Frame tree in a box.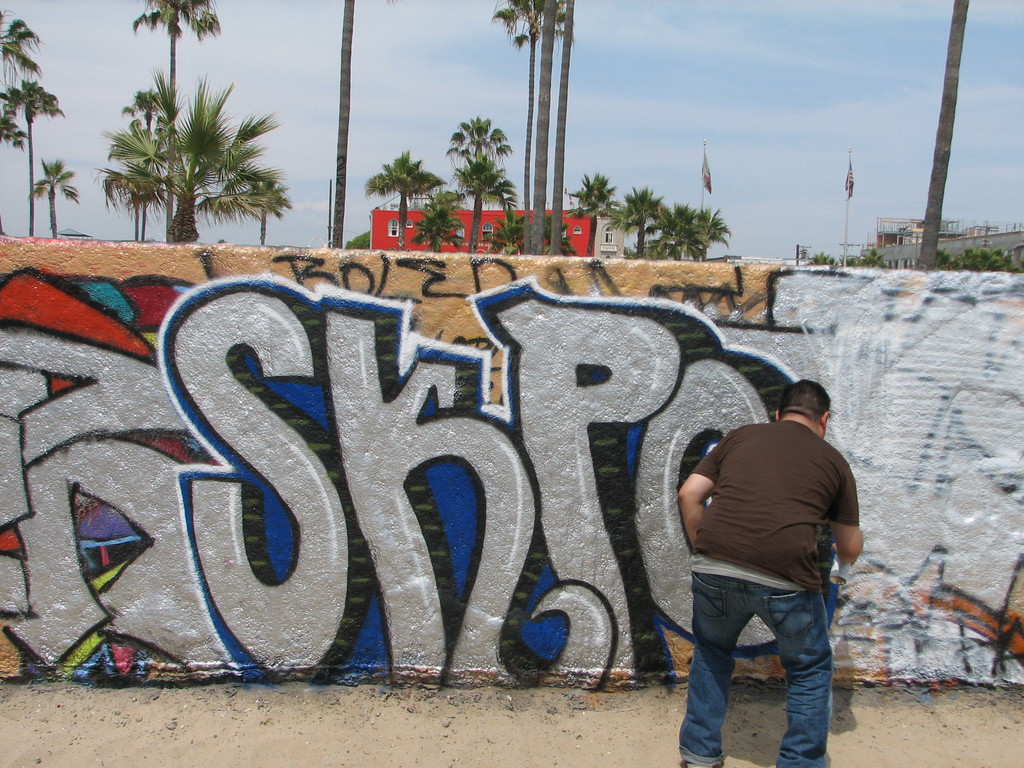
535 0 561 257.
